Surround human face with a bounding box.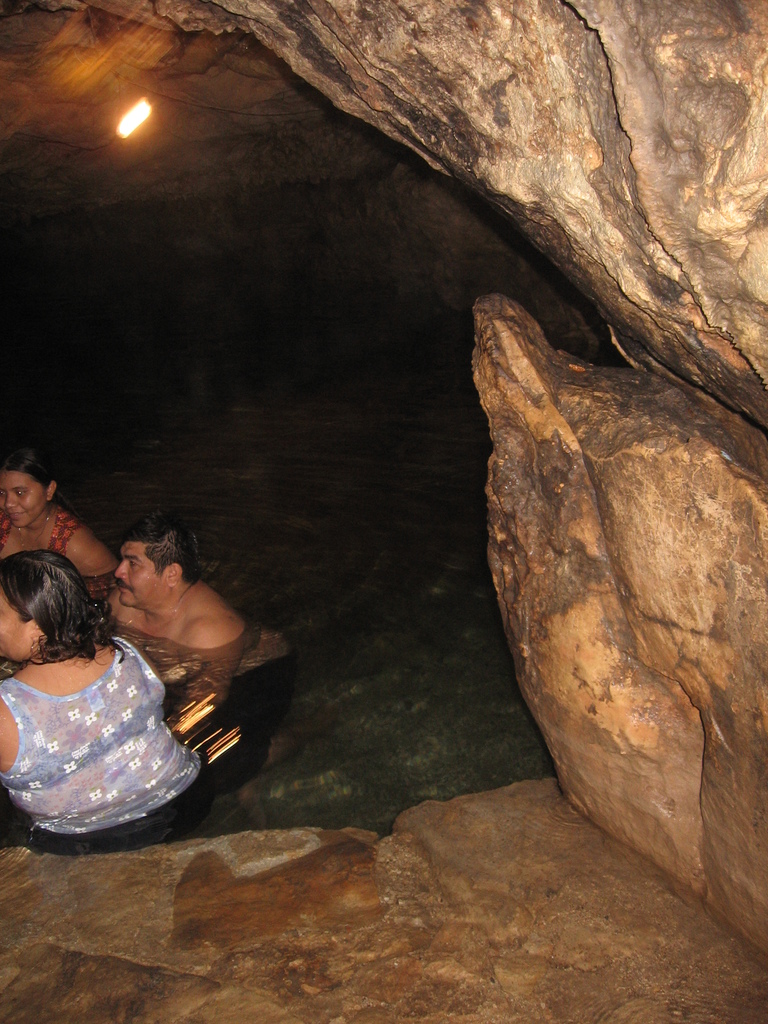
bbox=(92, 542, 164, 609).
